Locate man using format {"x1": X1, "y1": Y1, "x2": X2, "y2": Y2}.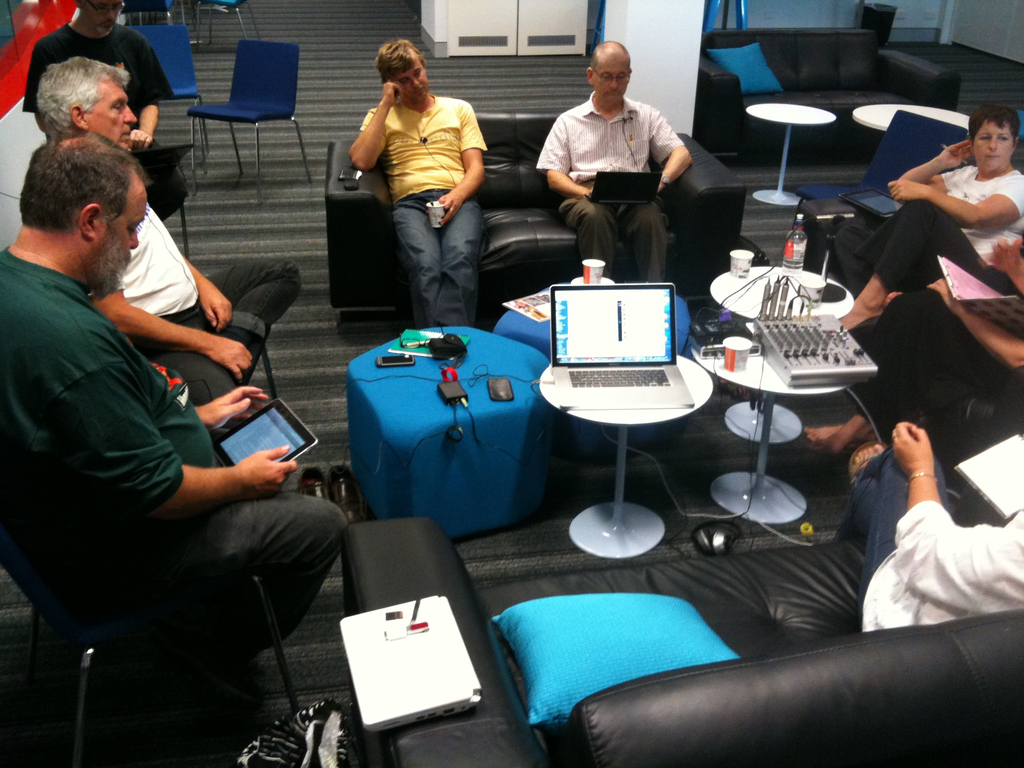
{"x1": 0, "y1": 134, "x2": 346, "y2": 715}.
